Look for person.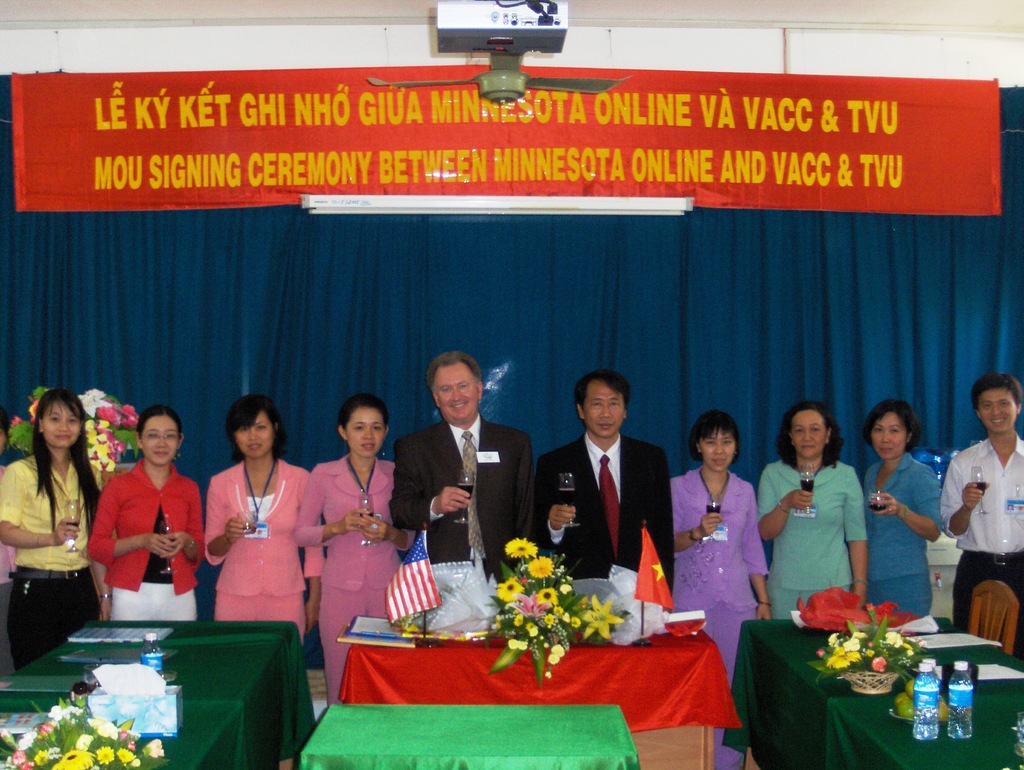
Found: [293, 395, 412, 712].
